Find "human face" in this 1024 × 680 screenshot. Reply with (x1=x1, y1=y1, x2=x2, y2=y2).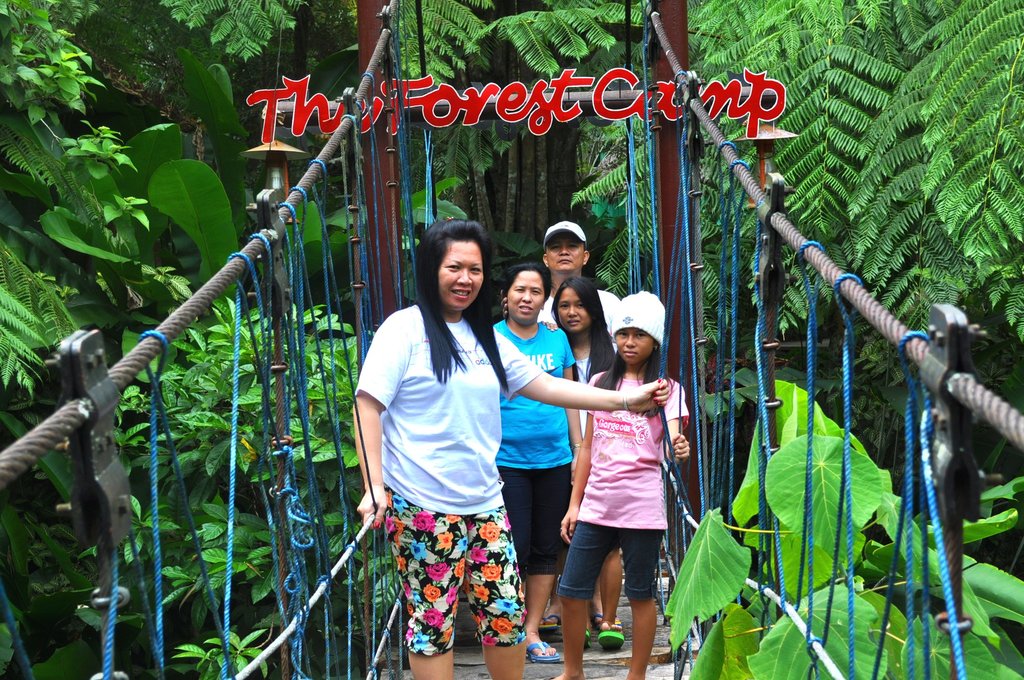
(x1=553, y1=287, x2=588, y2=335).
